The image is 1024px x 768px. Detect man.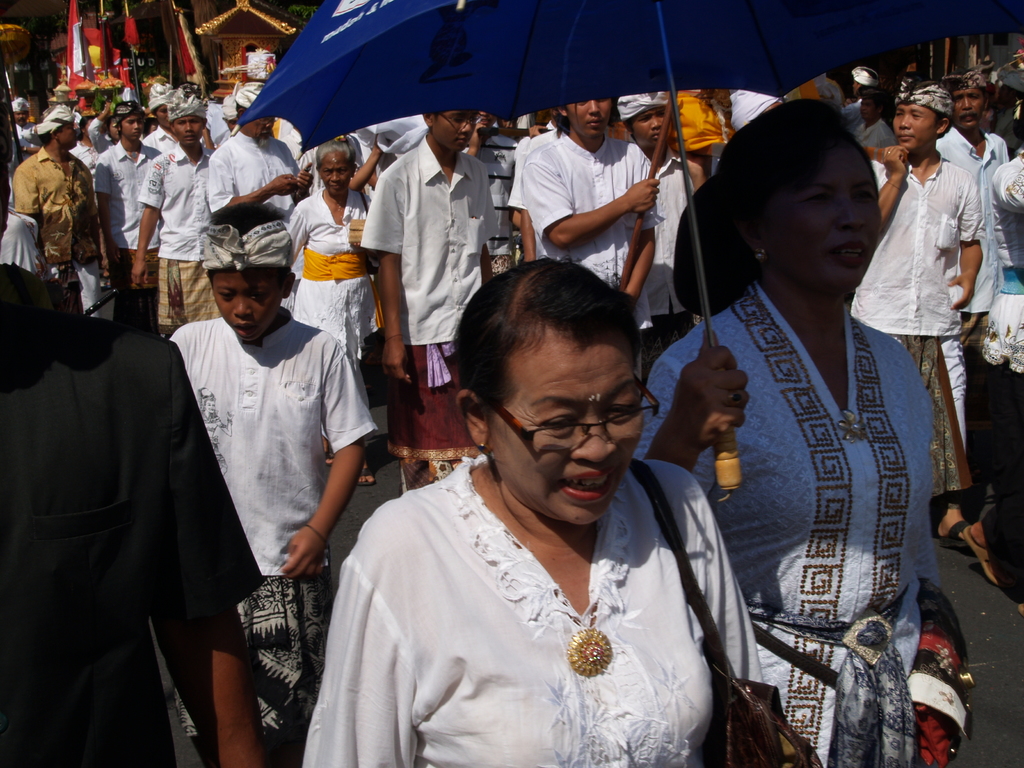
Detection: rect(372, 107, 508, 475).
